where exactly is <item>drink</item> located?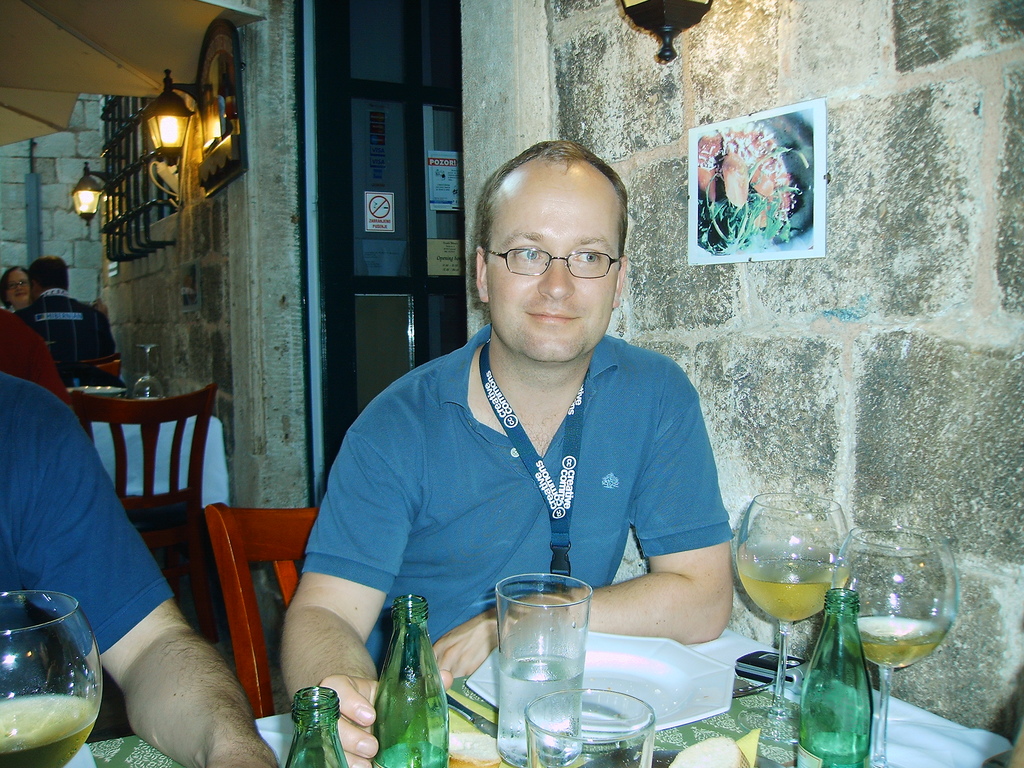
Its bounding box is [4,588,105,767].
